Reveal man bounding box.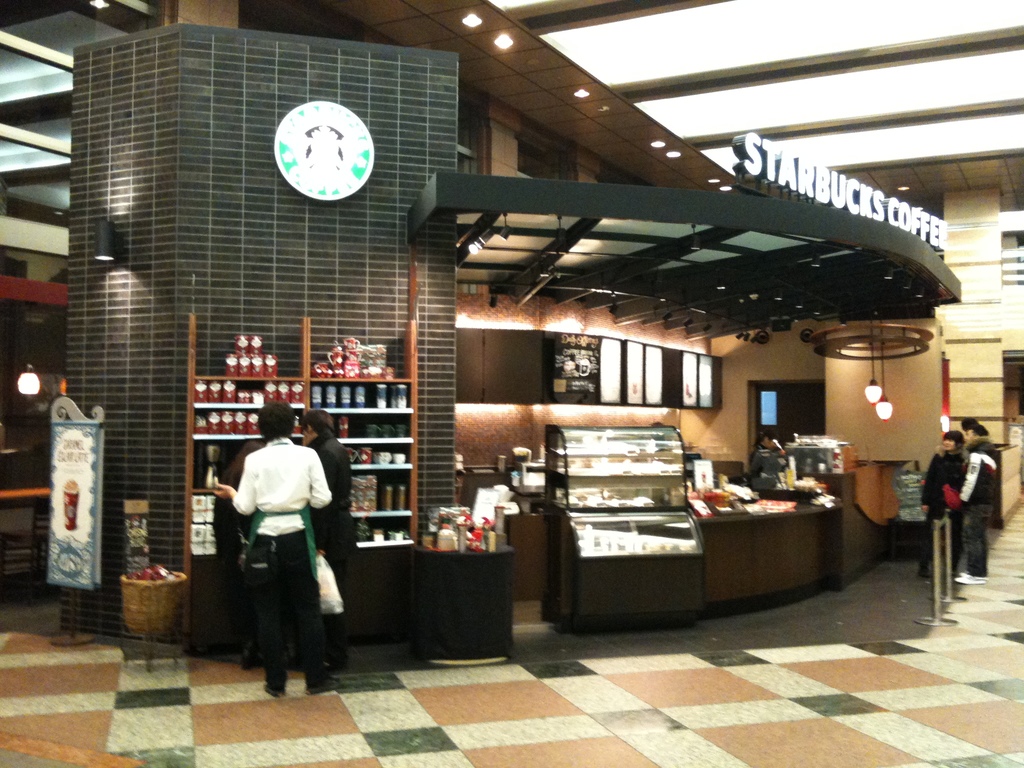
Revealed: <box>947,417,997,589</box>.
